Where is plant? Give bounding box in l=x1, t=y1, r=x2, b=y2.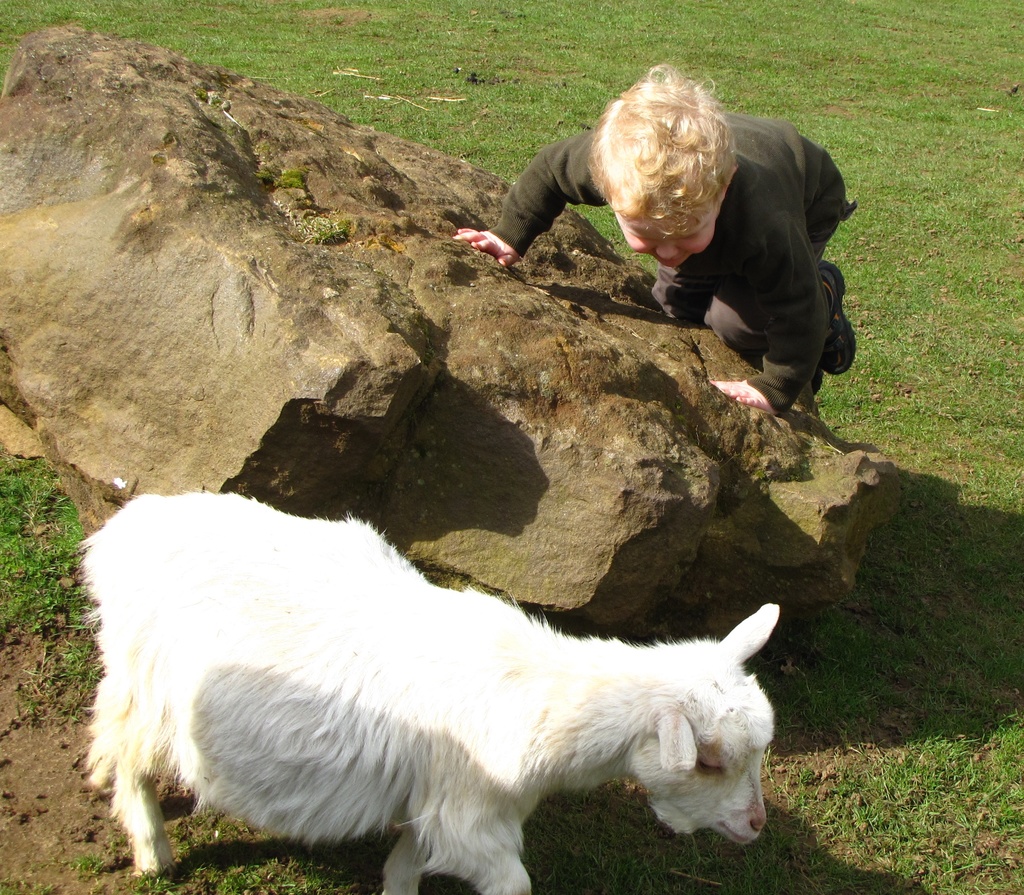
l=3, t=442, r=107, b=757.
